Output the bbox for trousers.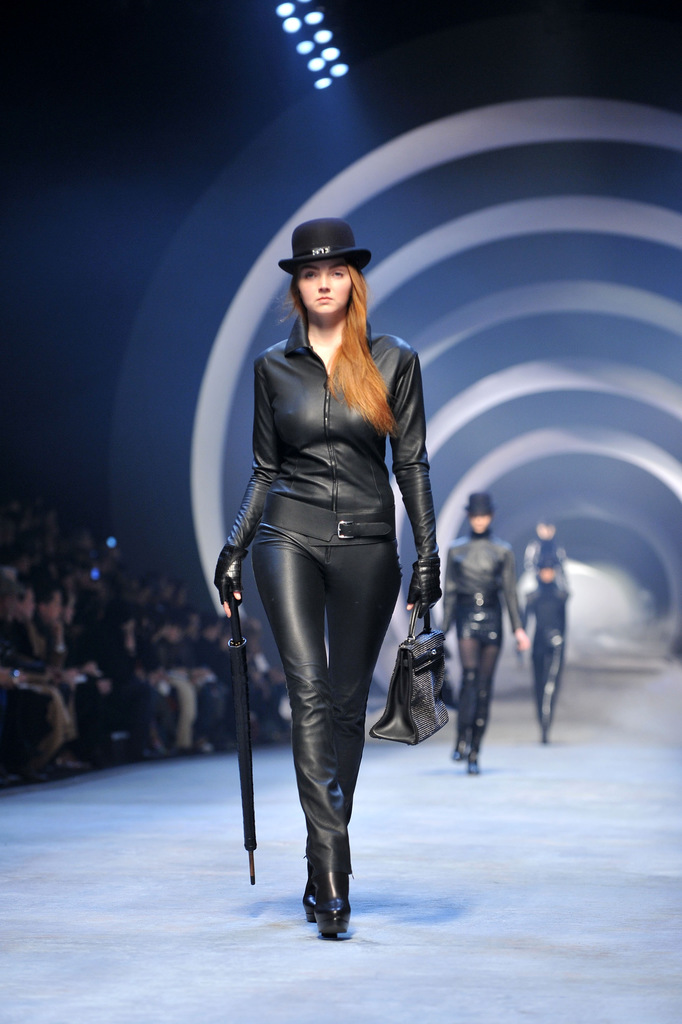
(72, 671, 113, 765).
